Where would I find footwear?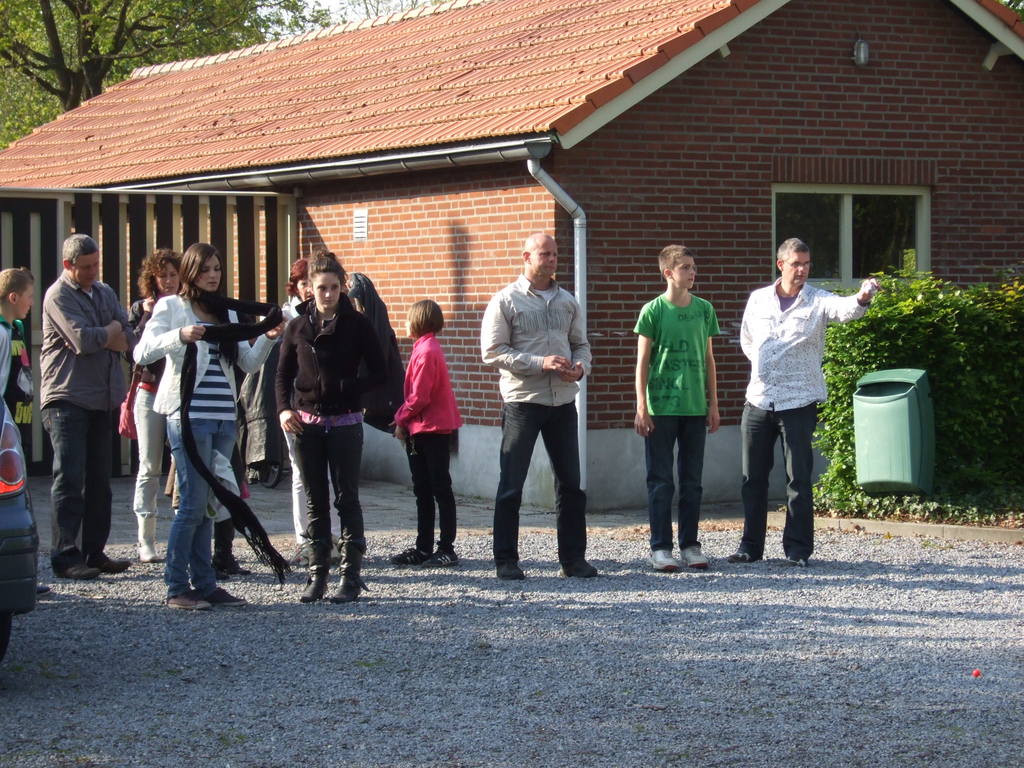
At (left=164, top=586, right=249, bottom=606).
